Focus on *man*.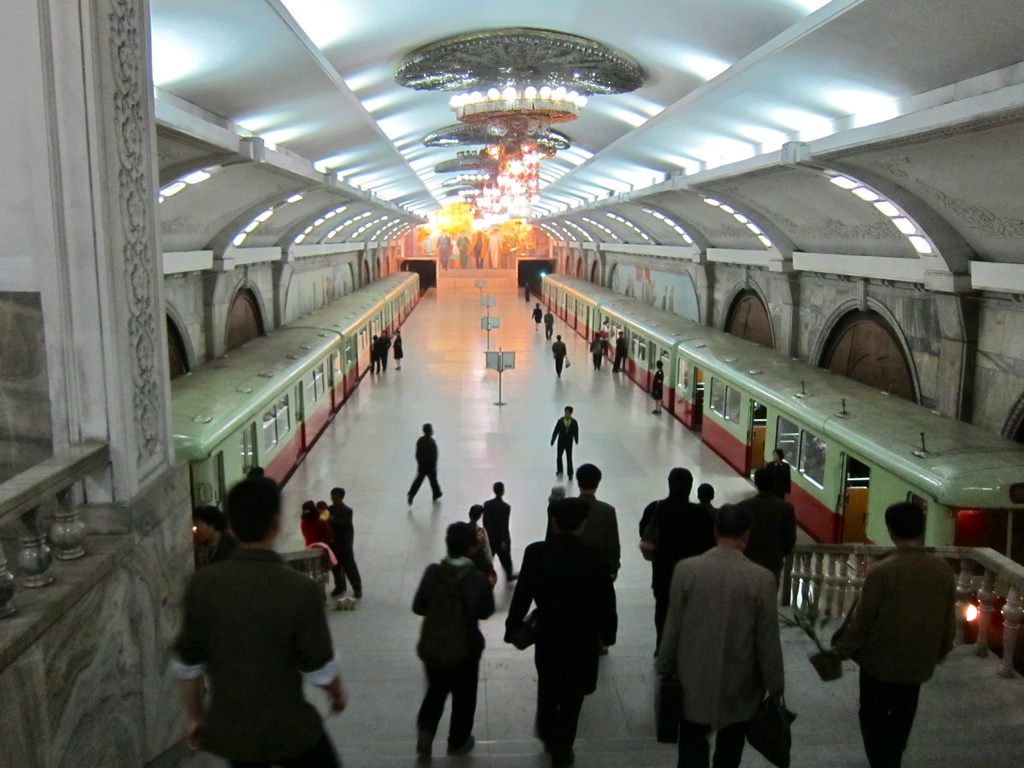
Focused at <region>826, 501, 961, 767</region>.
